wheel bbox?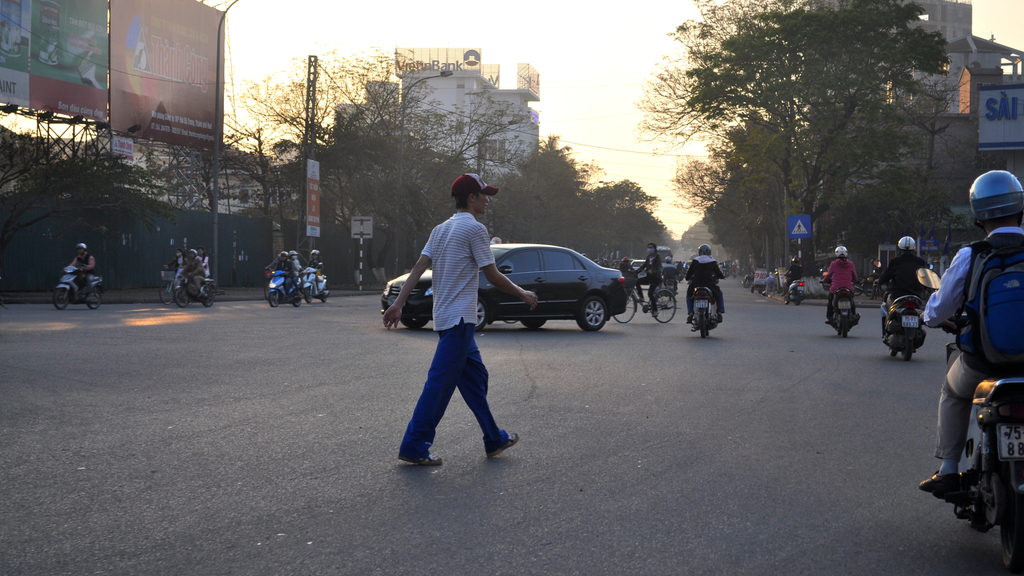
(x1=159, y1=283, x2=172, y2=302)
